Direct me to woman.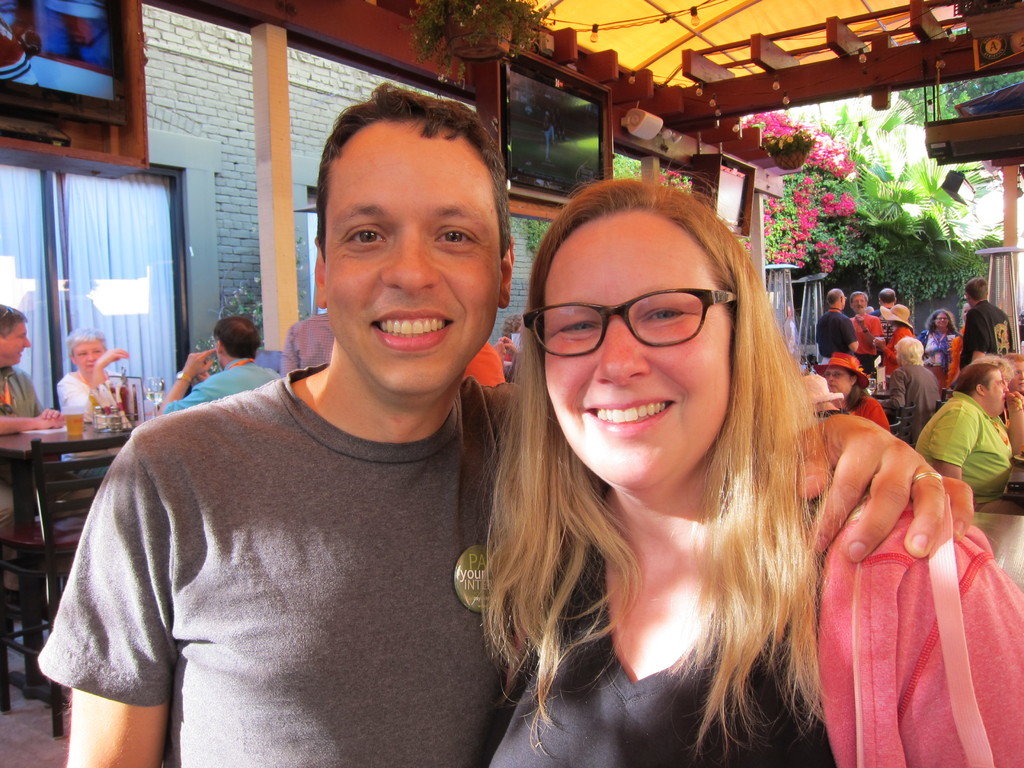
Direction: 55, 328, 132, 479.
